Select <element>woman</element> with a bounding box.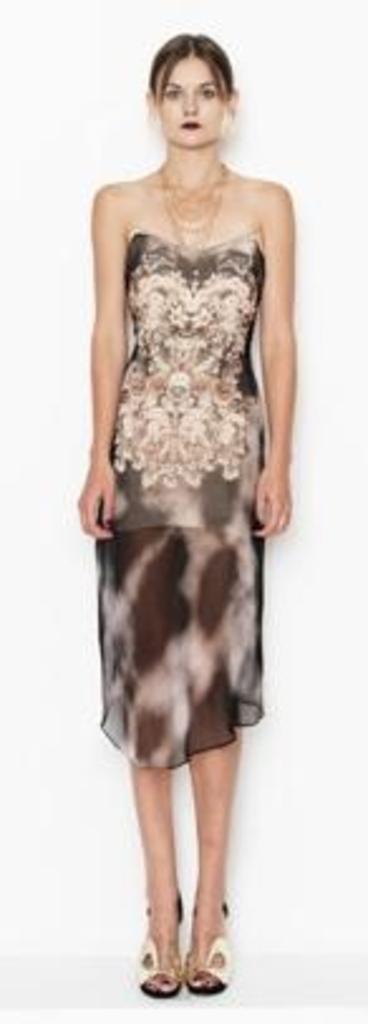
x1=73 y1=33 x2=295 y2=1001.
